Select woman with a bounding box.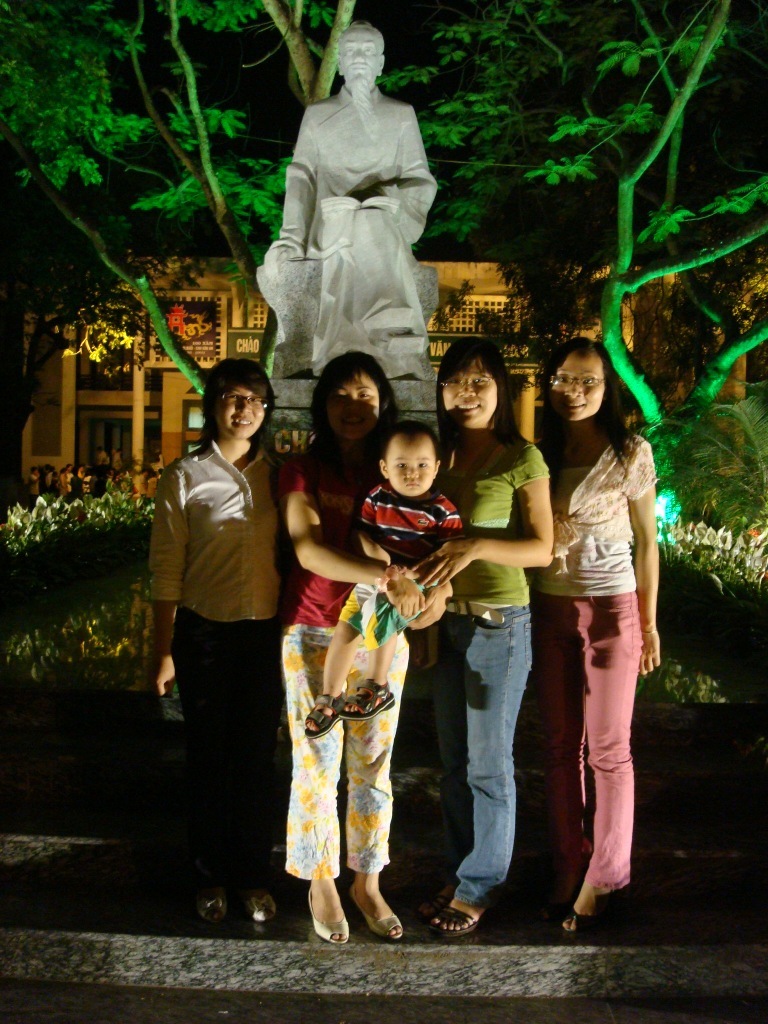
bbox=[532, 333, 662, 935].
